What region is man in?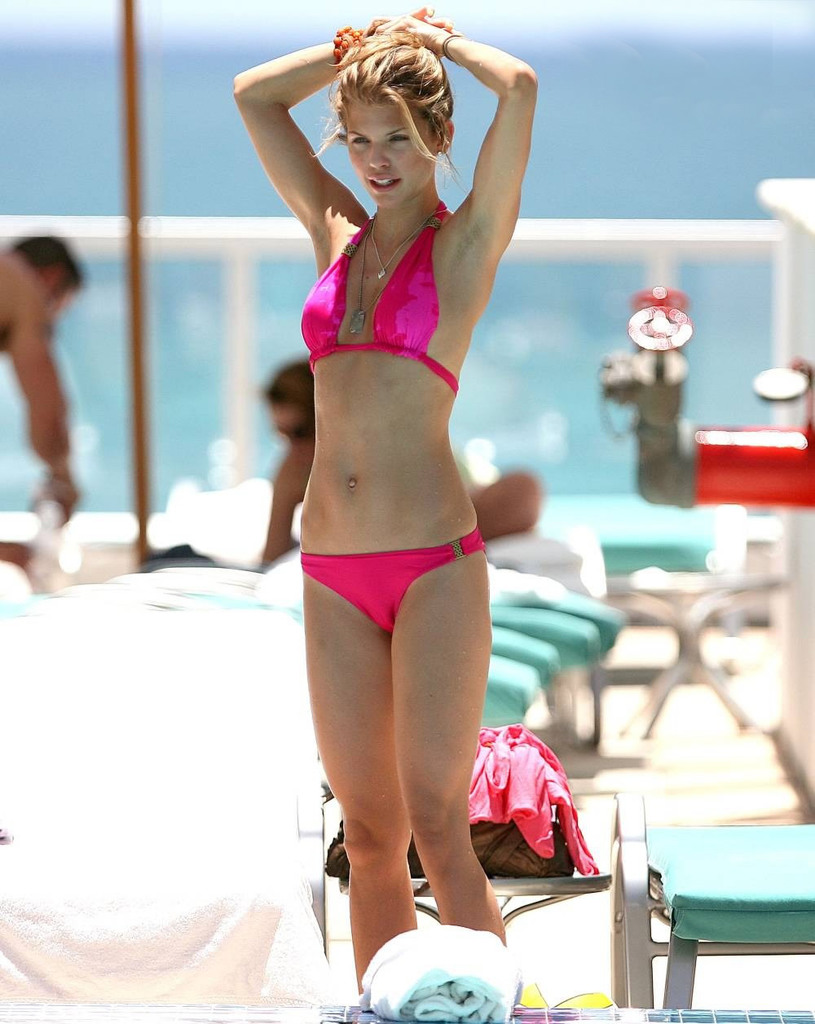
locate(0, 233, 85, 516).
